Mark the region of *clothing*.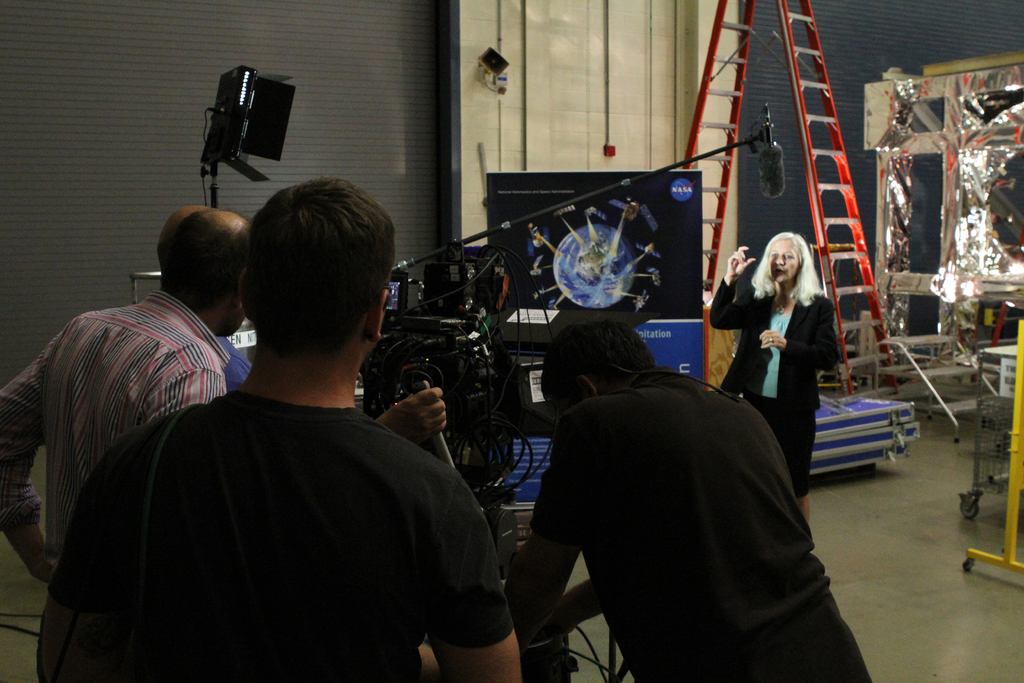
Region: Rect(0, 286, 225, 572).
